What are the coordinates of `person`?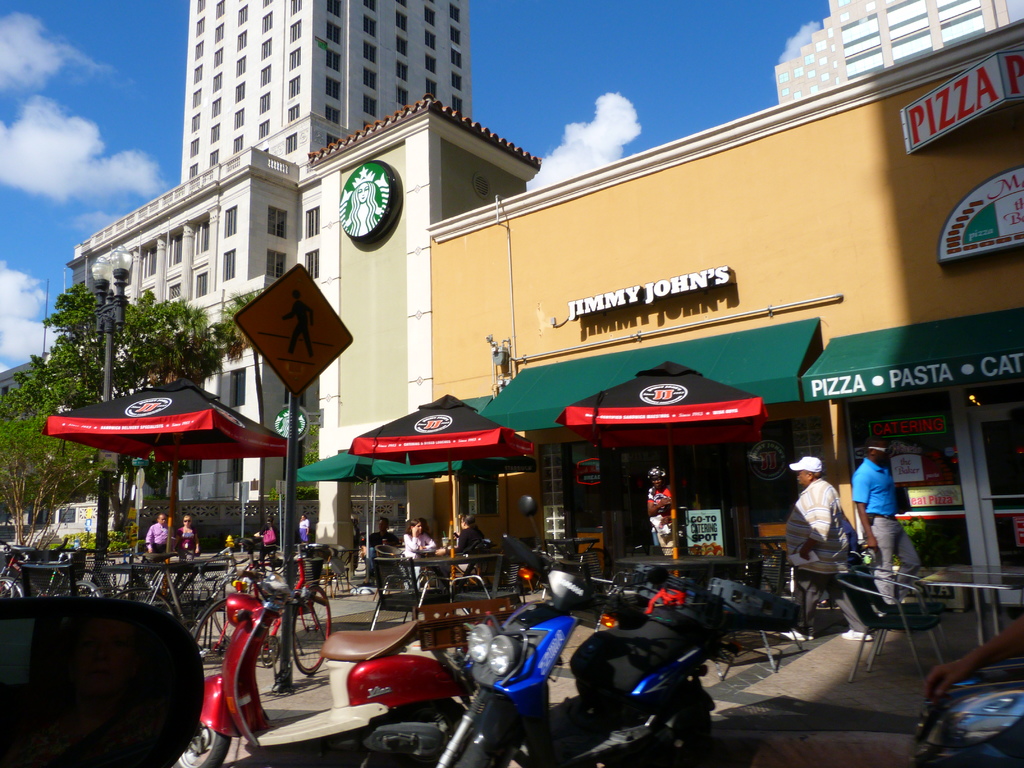
x1=646 y1=463 x2=680 y2=548.
